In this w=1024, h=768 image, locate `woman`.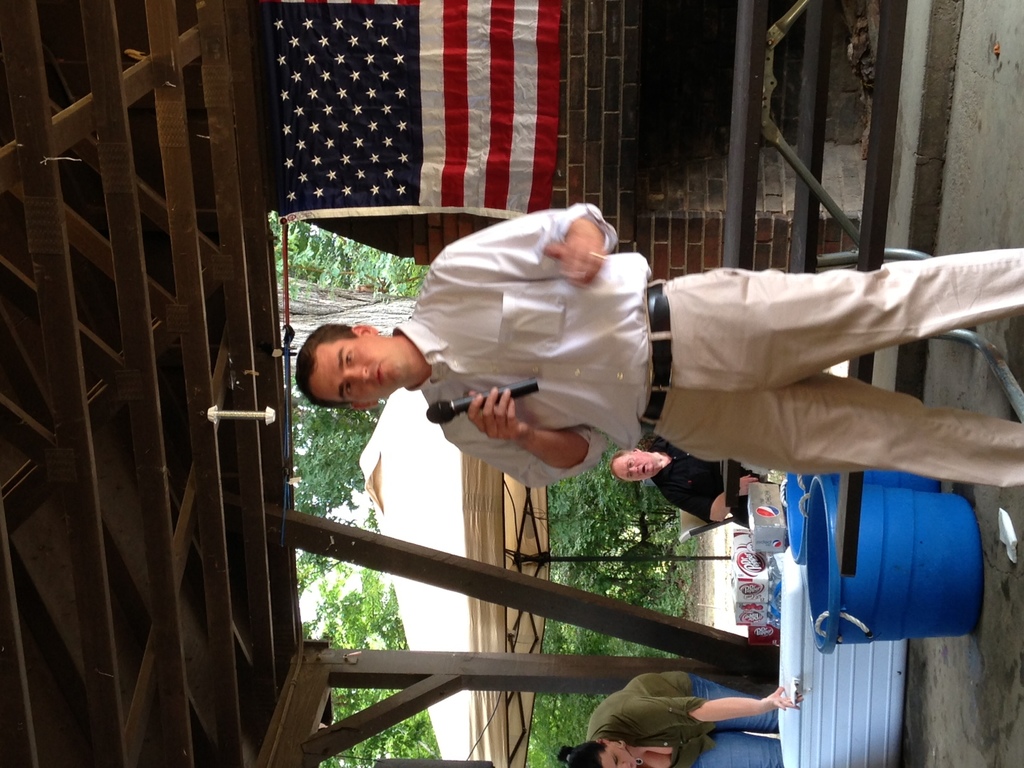
Bounding box: <region>562, 673, 797, 767</region>.
